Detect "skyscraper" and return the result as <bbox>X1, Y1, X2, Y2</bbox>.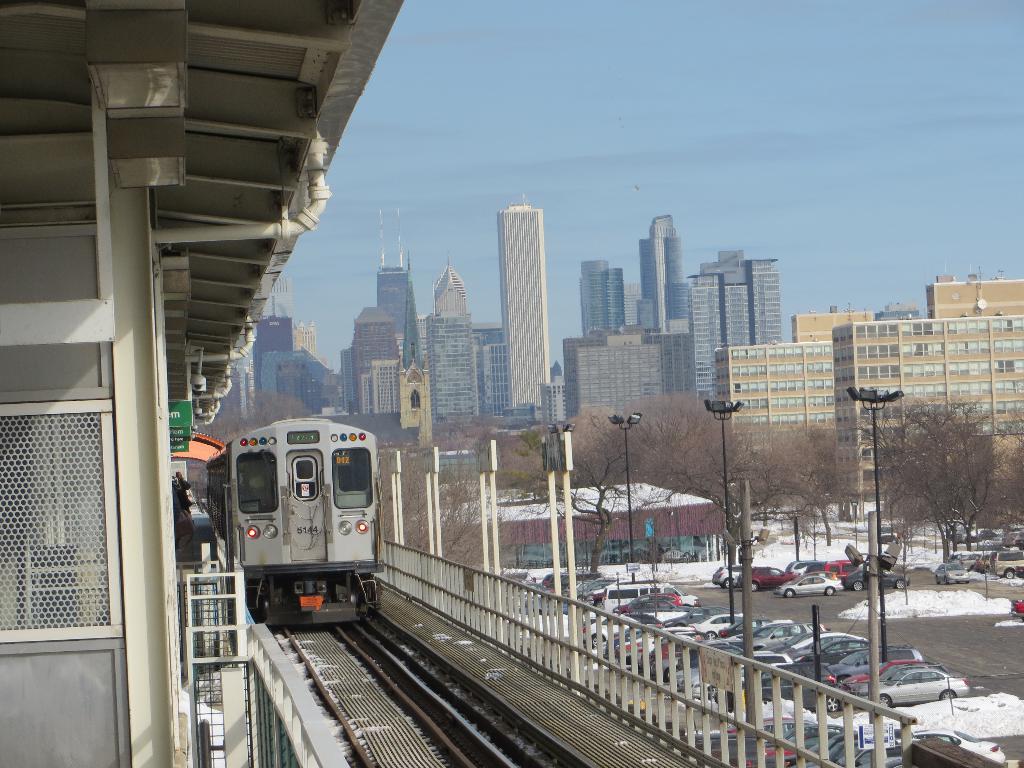
<bbox>541, 357, 576, 427</bbox>.
